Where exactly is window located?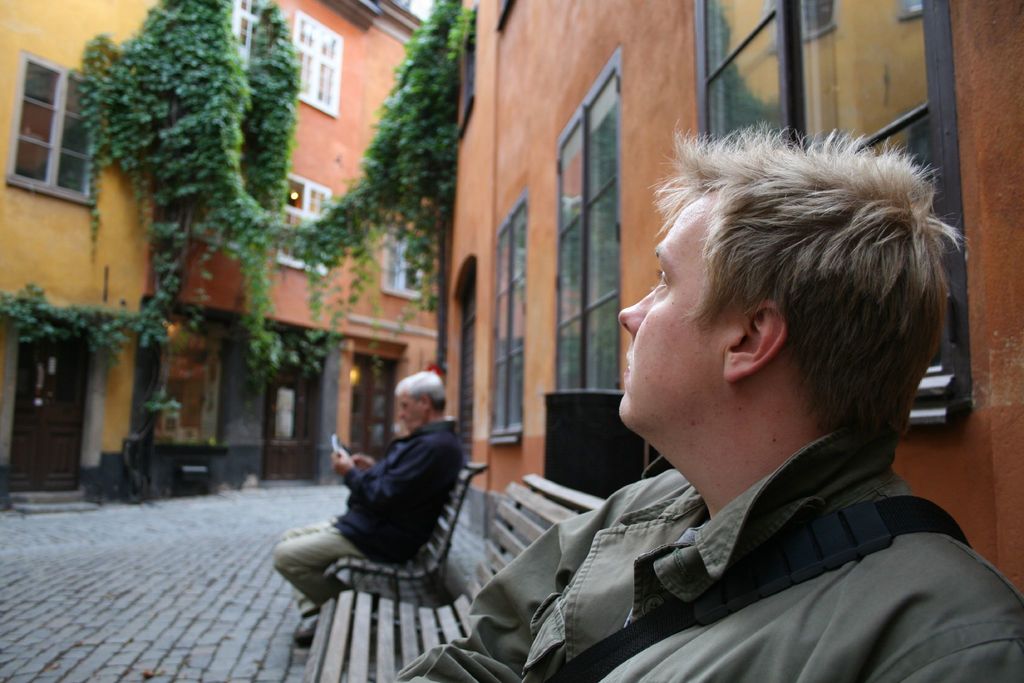
Its bounding box is bbox(294, 10, 346, 121).
